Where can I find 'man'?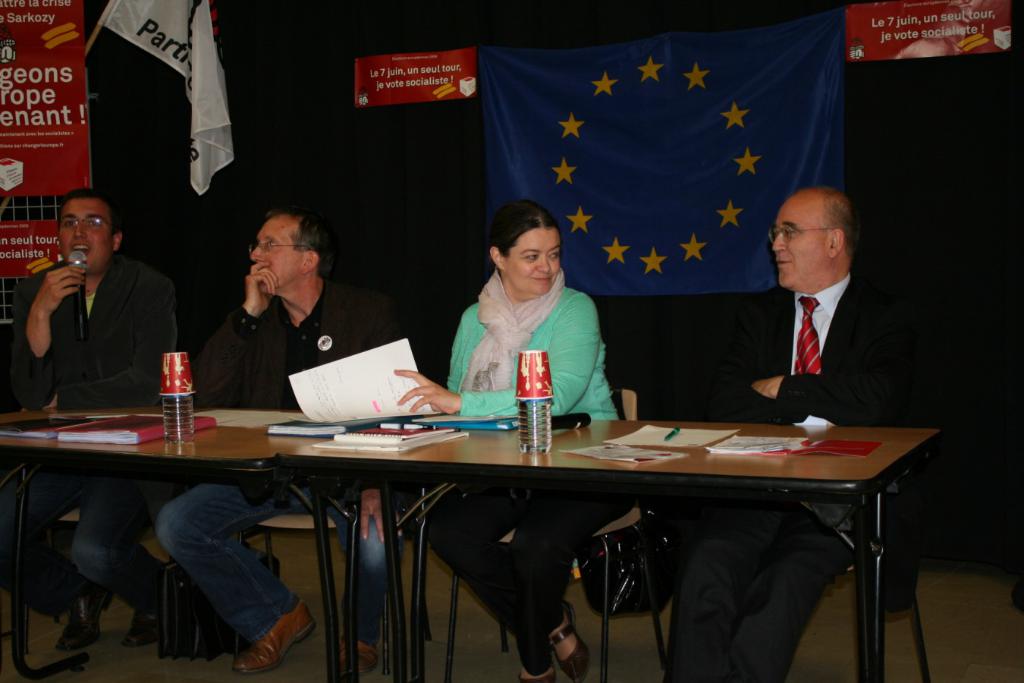
You can find it at crop(154, 205, 407, 676).
